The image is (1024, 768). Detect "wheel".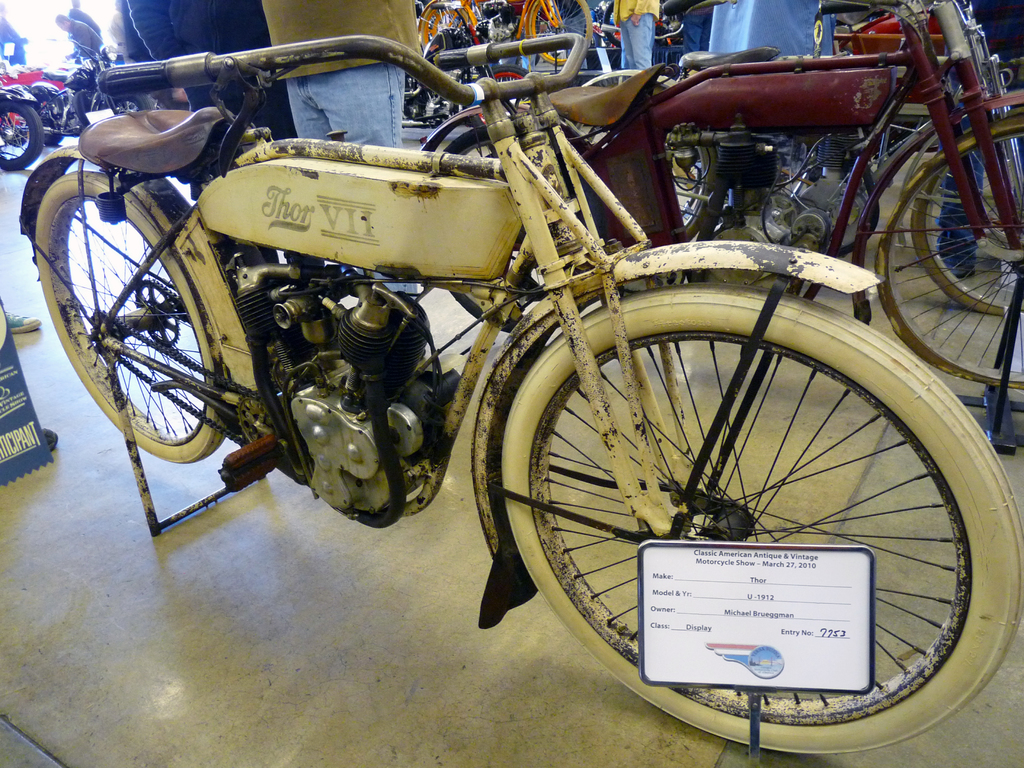
Detection: [34,172,225,463].
